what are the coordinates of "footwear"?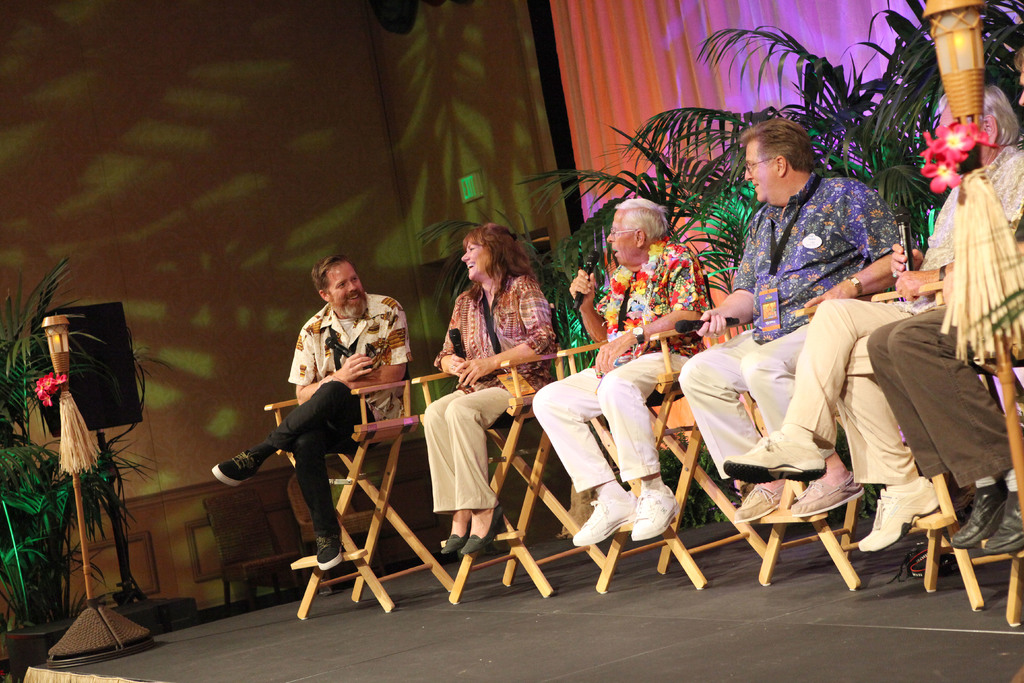
region(948, 481, 1023, 557).
